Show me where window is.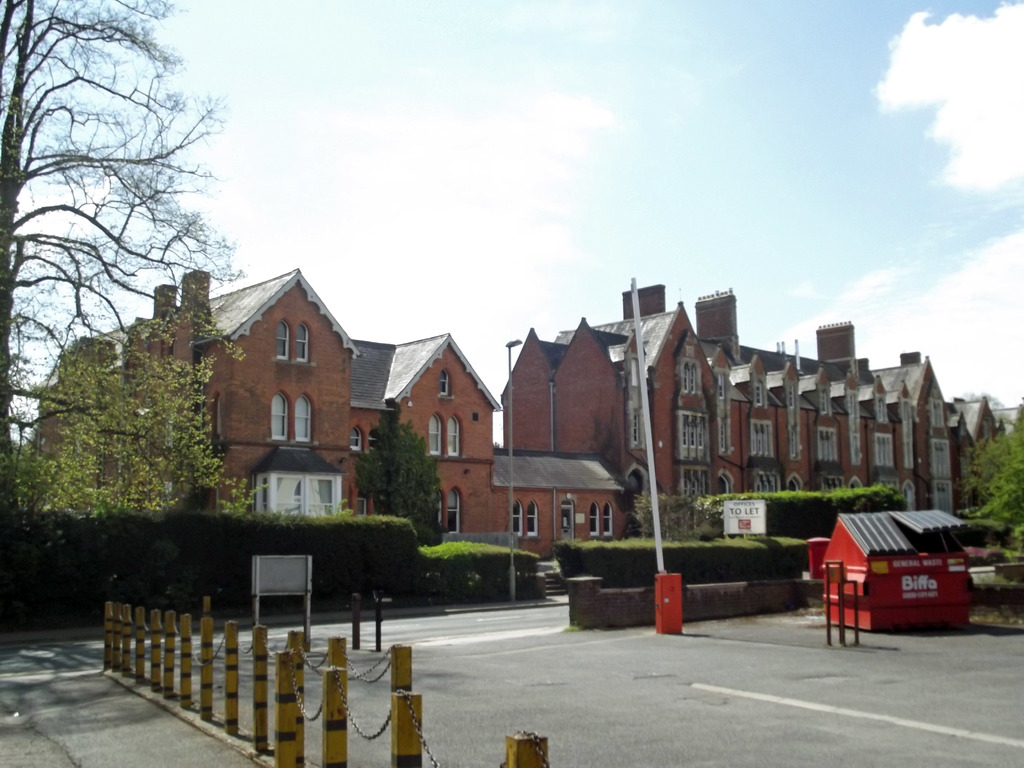
window is at [751, 471, 781, 491].
